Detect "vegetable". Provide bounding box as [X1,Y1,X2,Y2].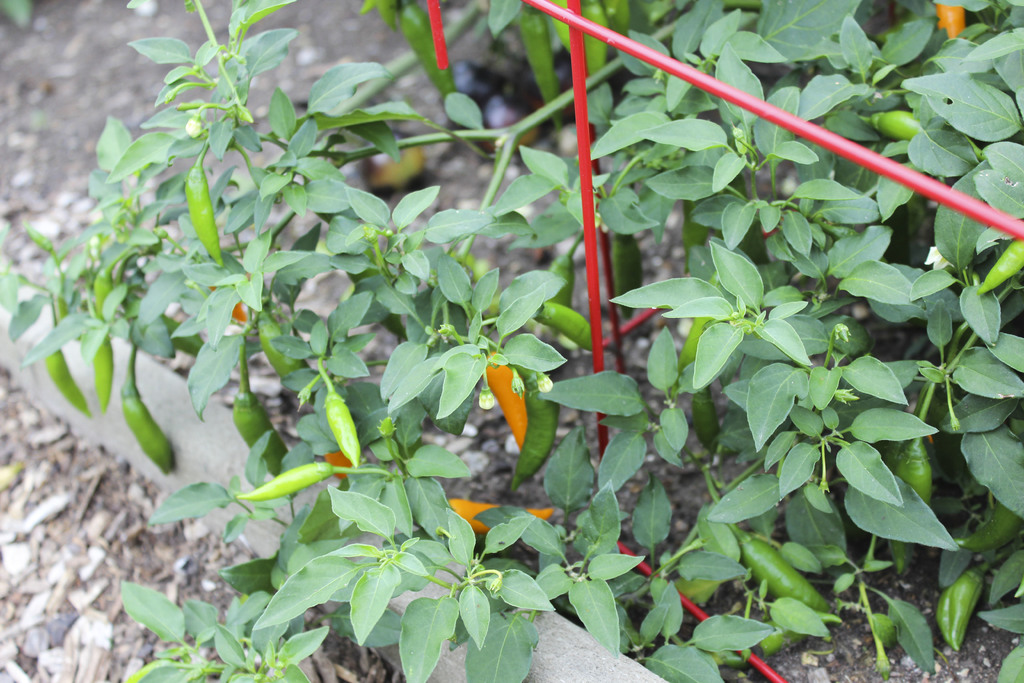
[580,0,609,78].
